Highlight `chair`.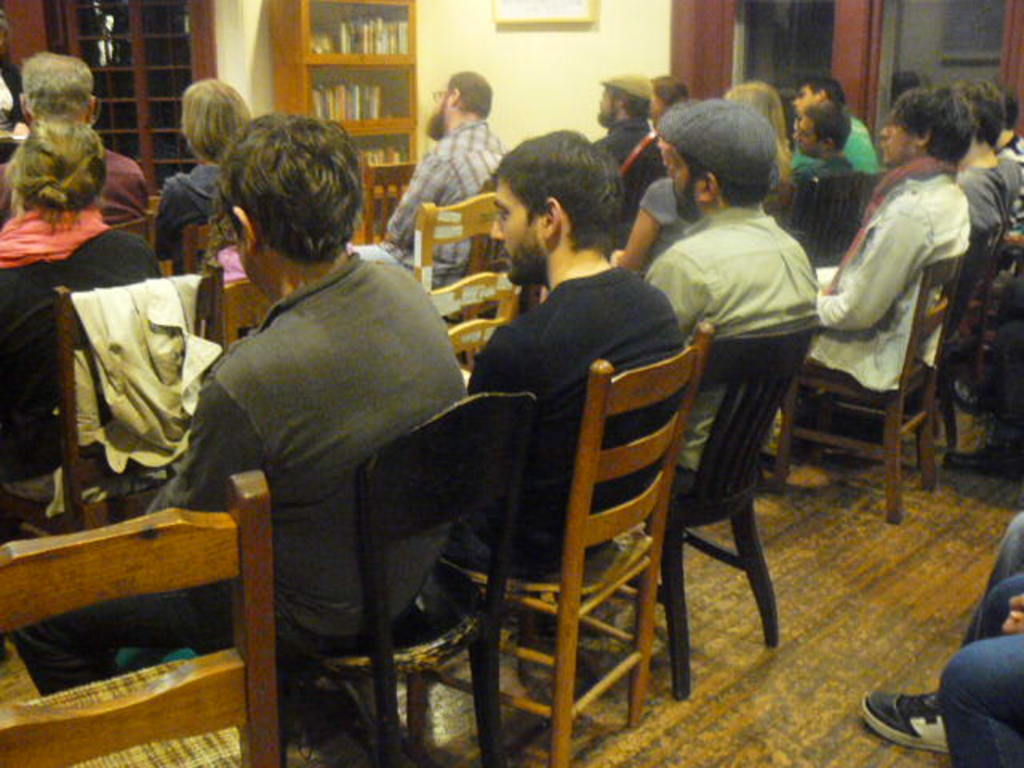
Highlighted region: Rect(763, 184, 802, 240).
